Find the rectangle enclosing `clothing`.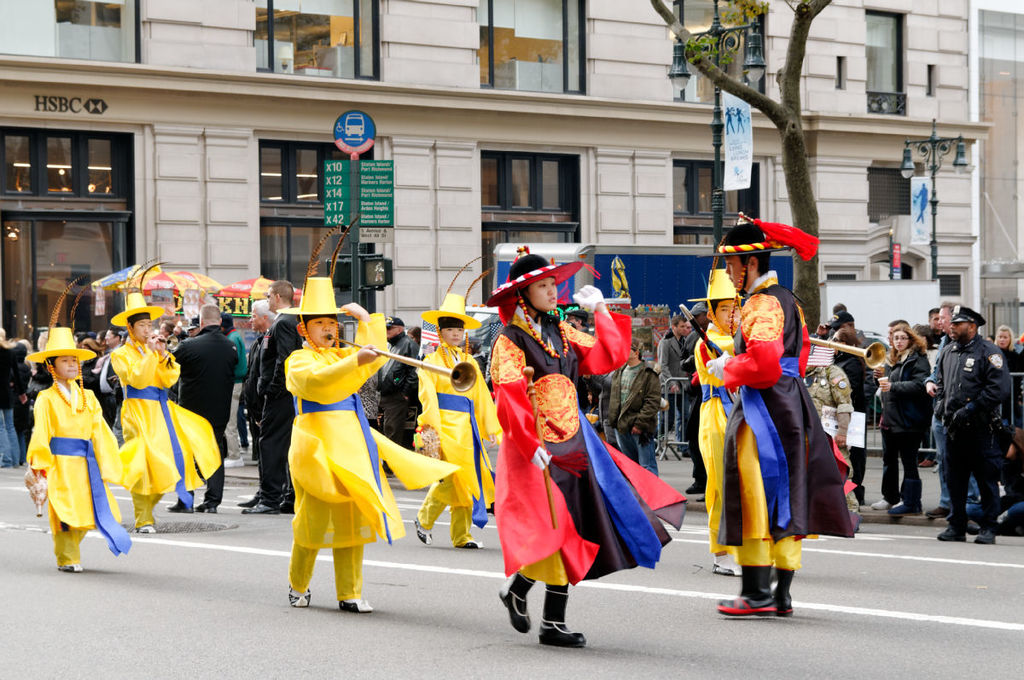
(left=658, top=327, right=689, bottom=438).
